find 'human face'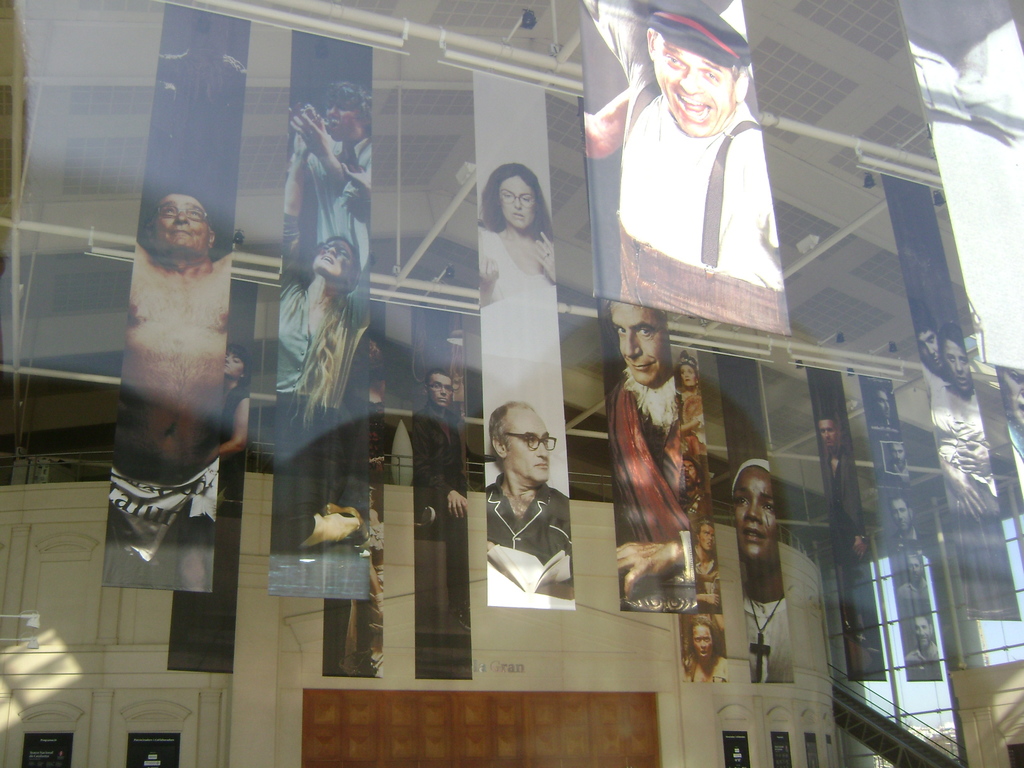
(321, 98, 360, 143)
